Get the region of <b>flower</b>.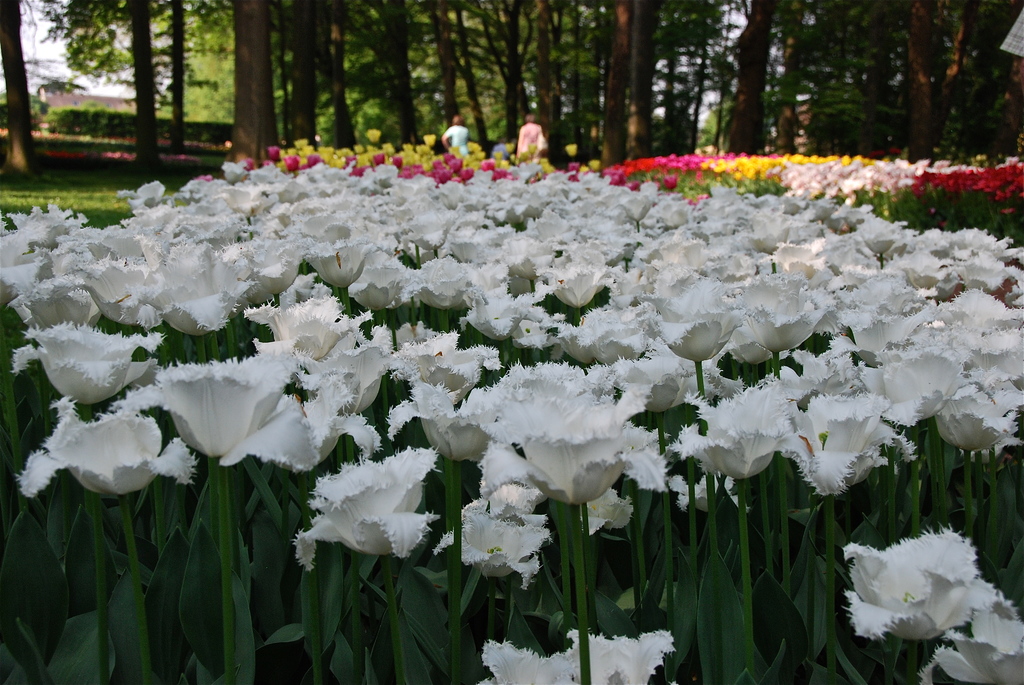
left=922, top=613, right=1023, bottom=684.
